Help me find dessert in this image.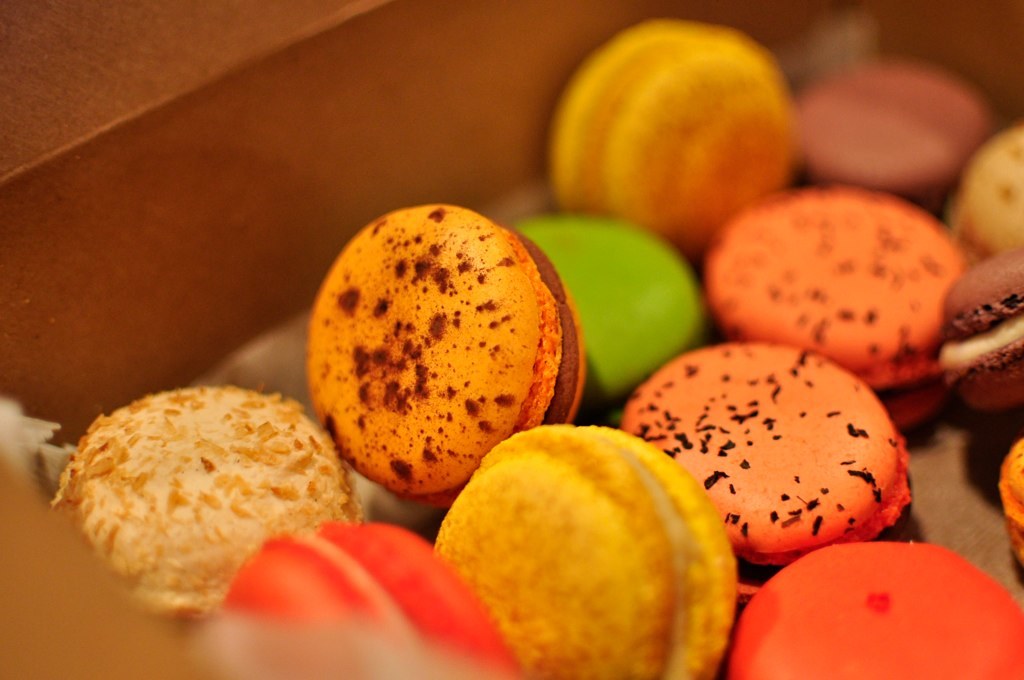
Found it: box=[690, 183, 986, 435].
